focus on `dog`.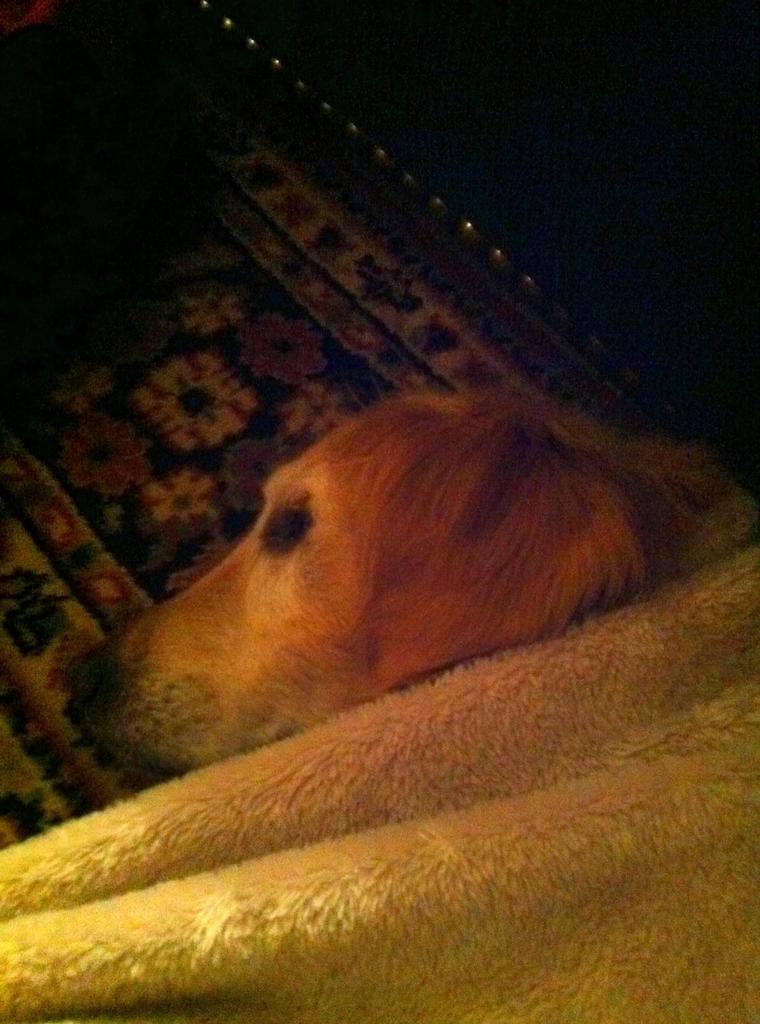
Focused at select_region(45, 374, 753, 783).
